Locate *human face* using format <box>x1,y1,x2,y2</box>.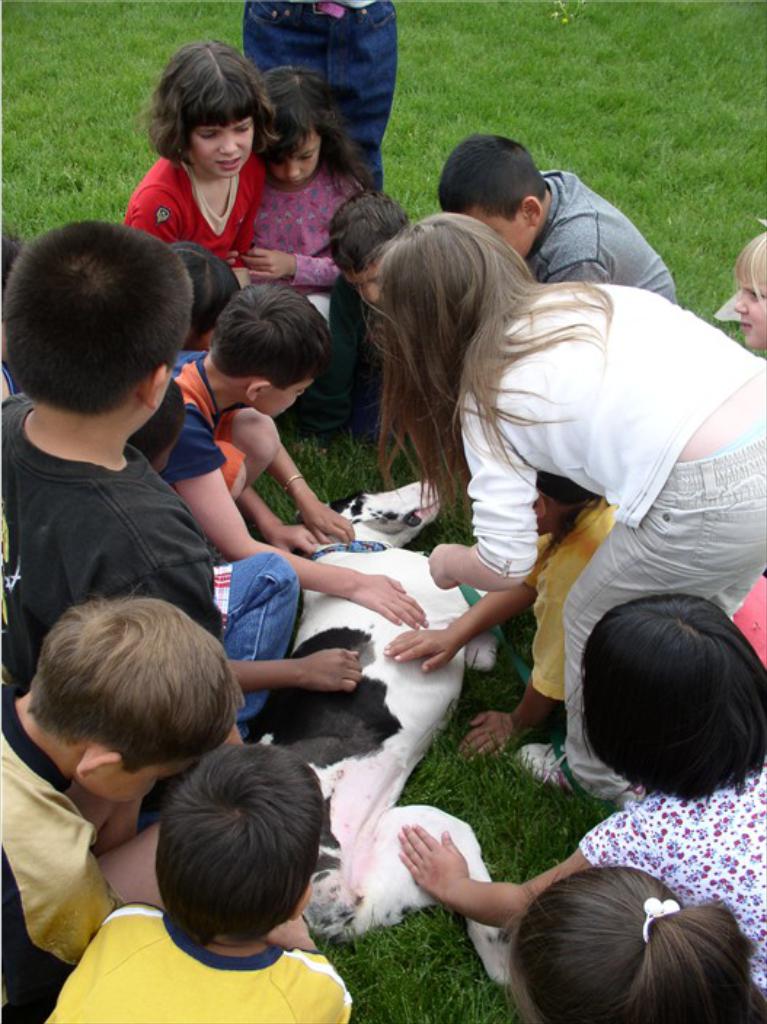
<box>352,265,383,304</box>.
